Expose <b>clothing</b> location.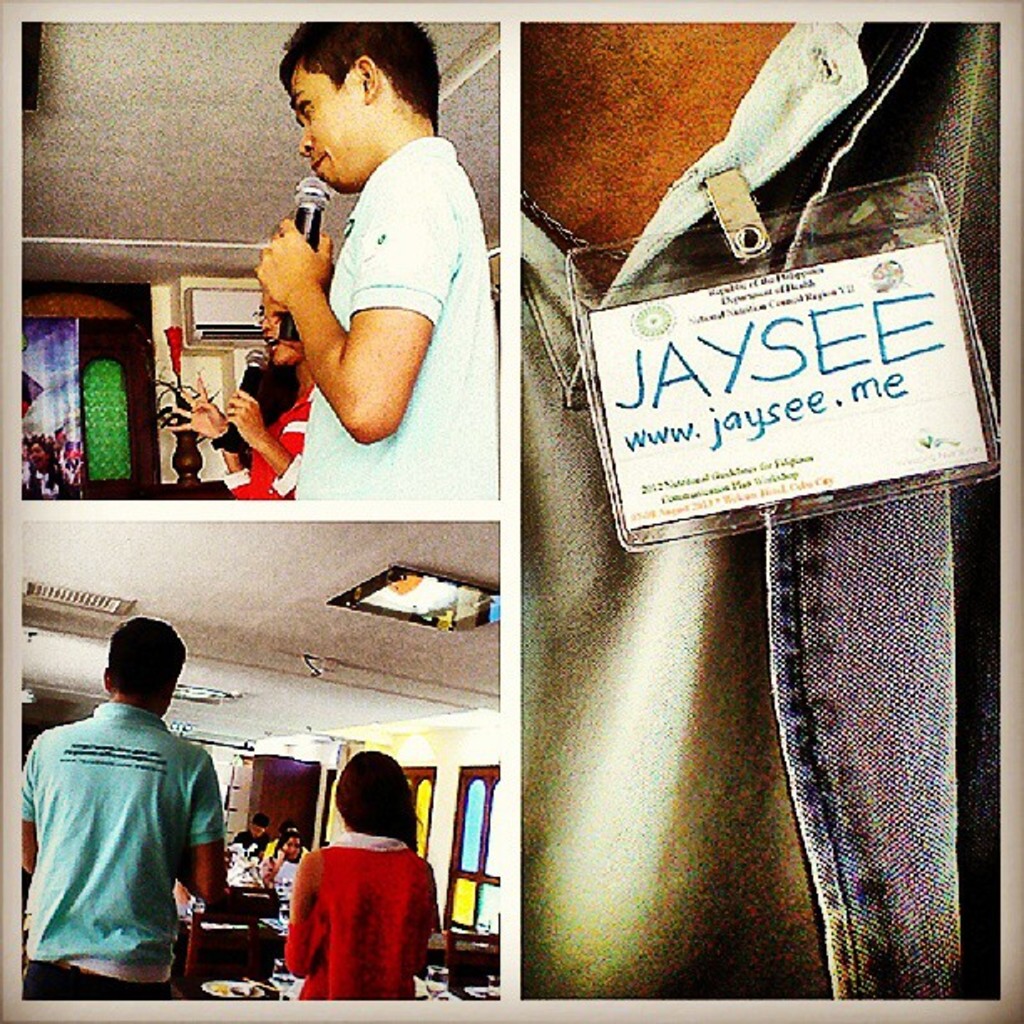
Exposed at (left=7, top=694, right=249, bottom=1001).
